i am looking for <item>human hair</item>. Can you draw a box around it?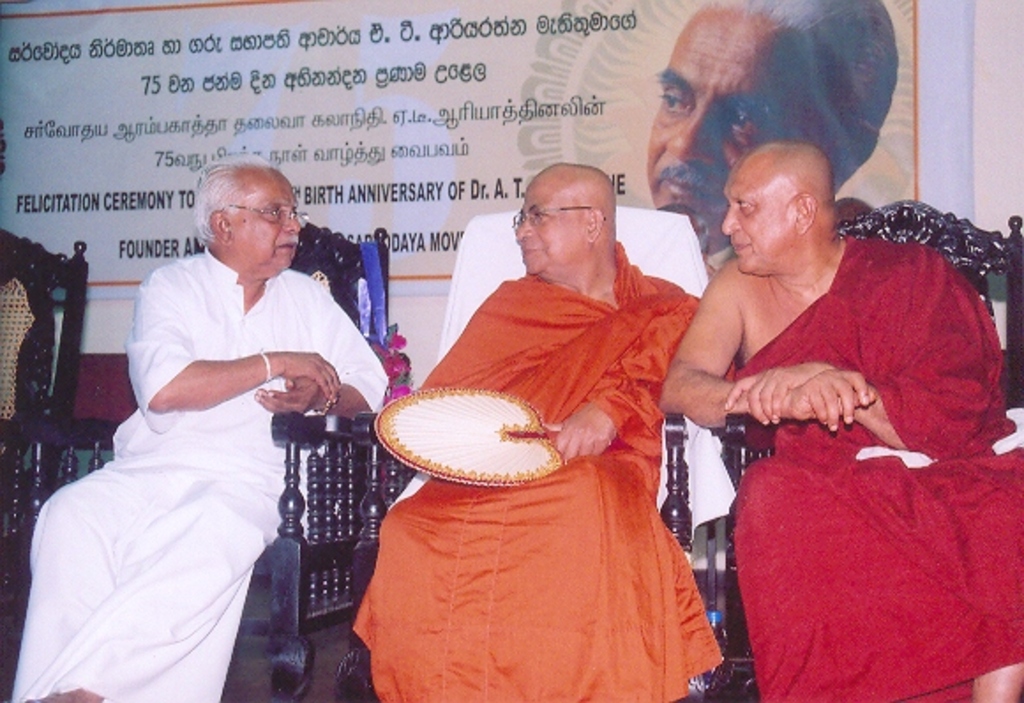
Sure, the bounding box is crop(187, 161, 291, 251).
